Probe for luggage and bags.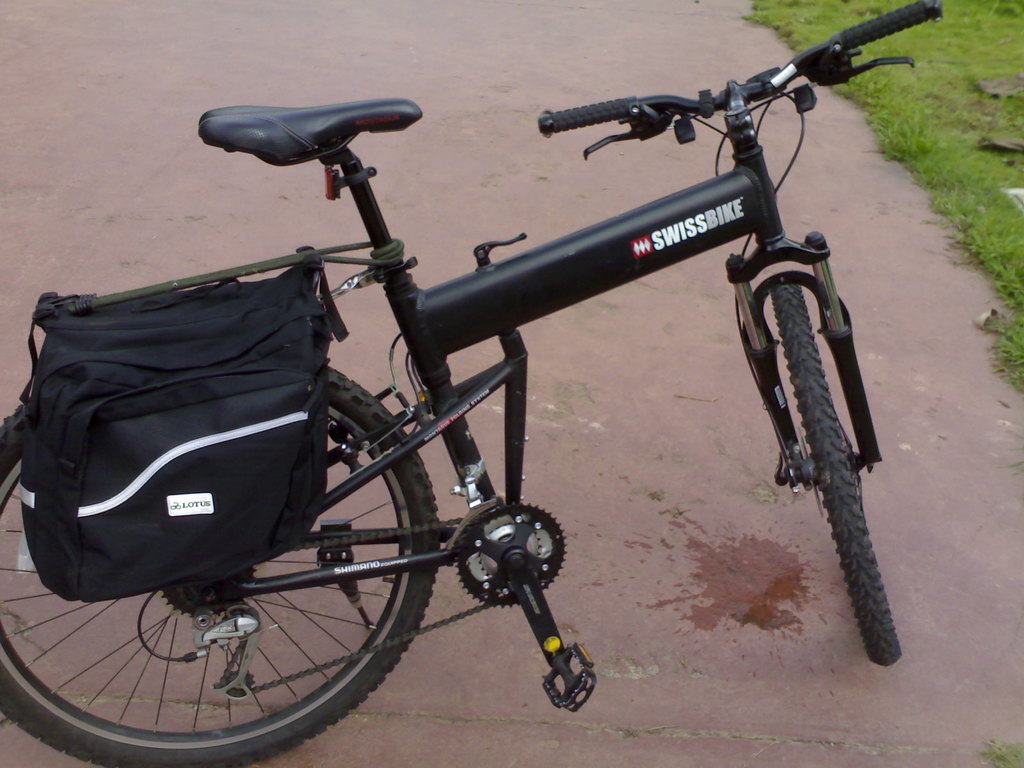
Probe result: {"x1": 35, "y1": 284, "x2": 419, "y2": 720}.
